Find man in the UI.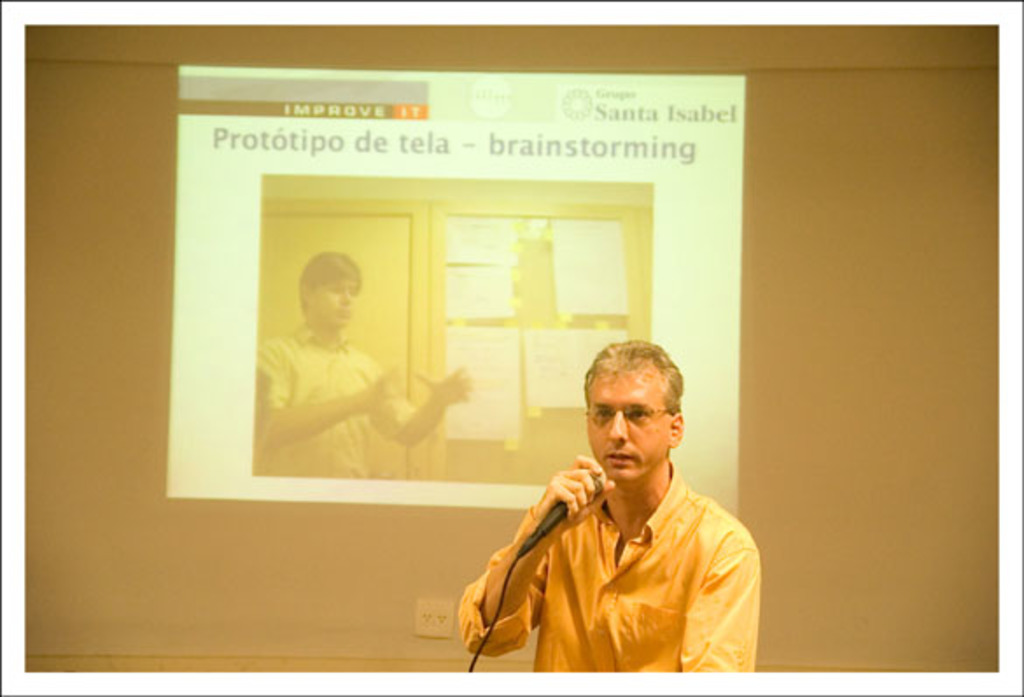
UI element at region(455, 348, 767, 685).
